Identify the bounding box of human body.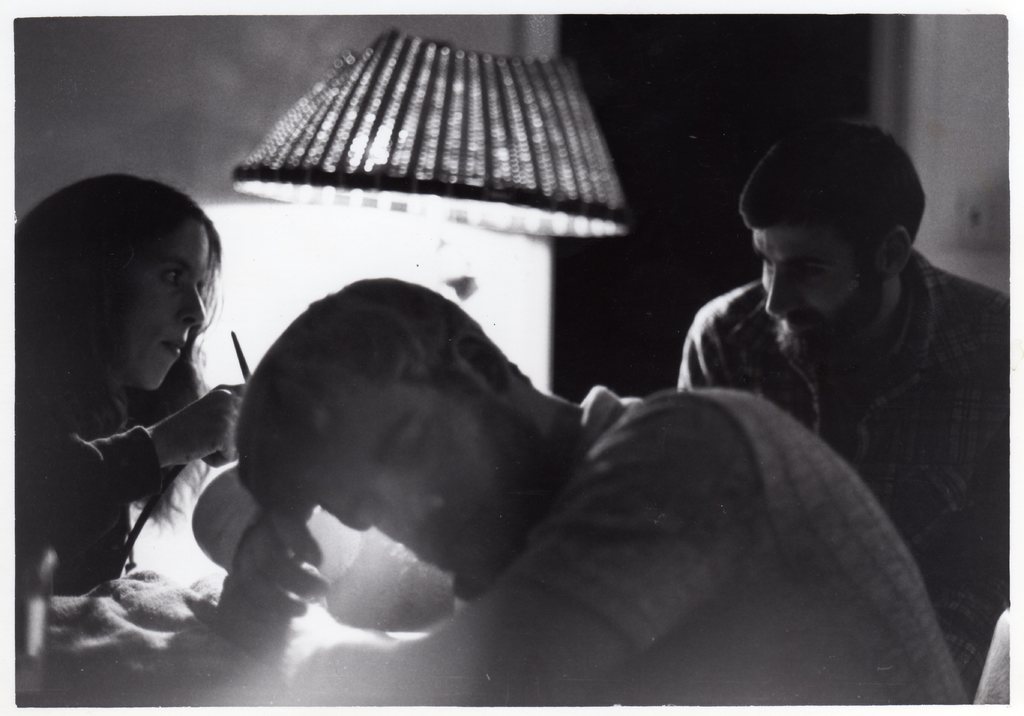
detection(675, 118, 1020, 683).
